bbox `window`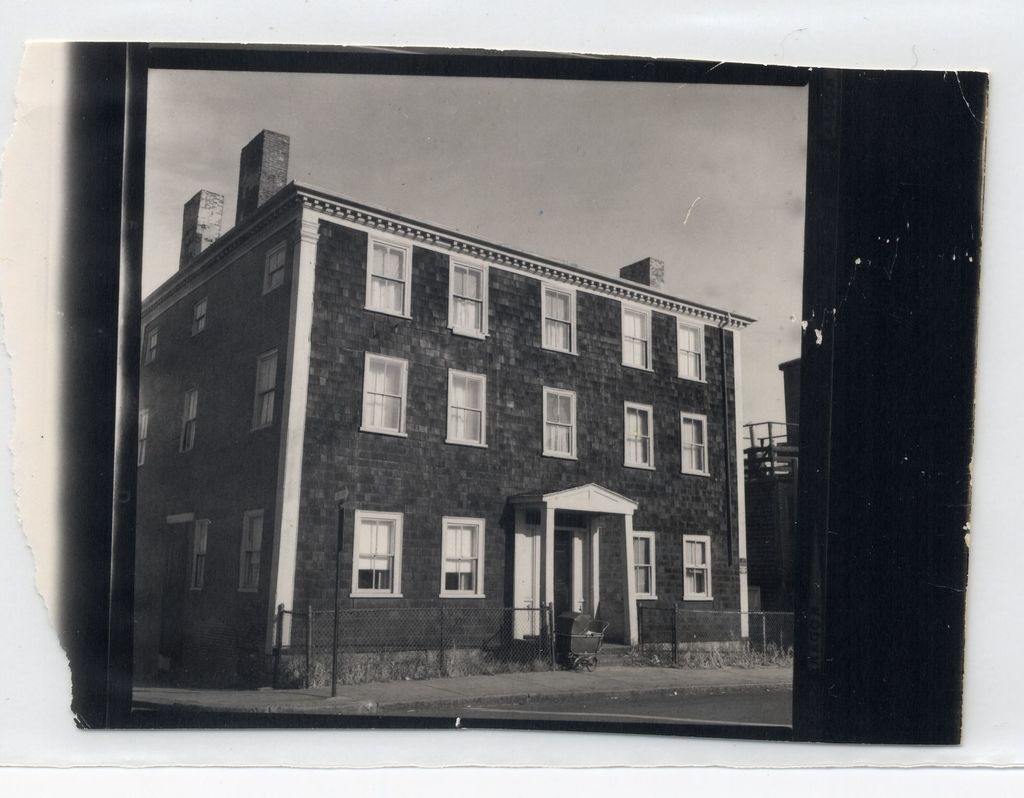
BBox(195, 522, 206, 589)
